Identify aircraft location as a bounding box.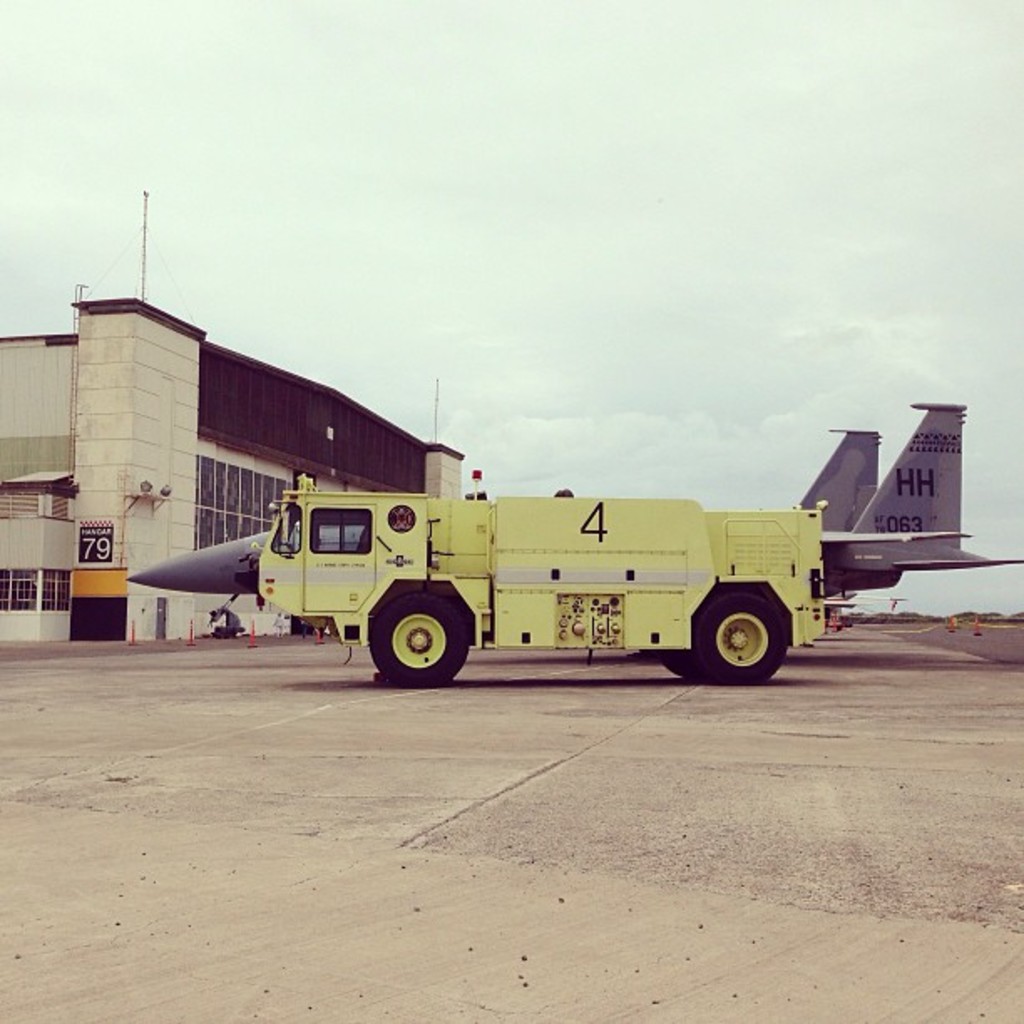
x1=127, y1=395, x2=1022, y2=609.
